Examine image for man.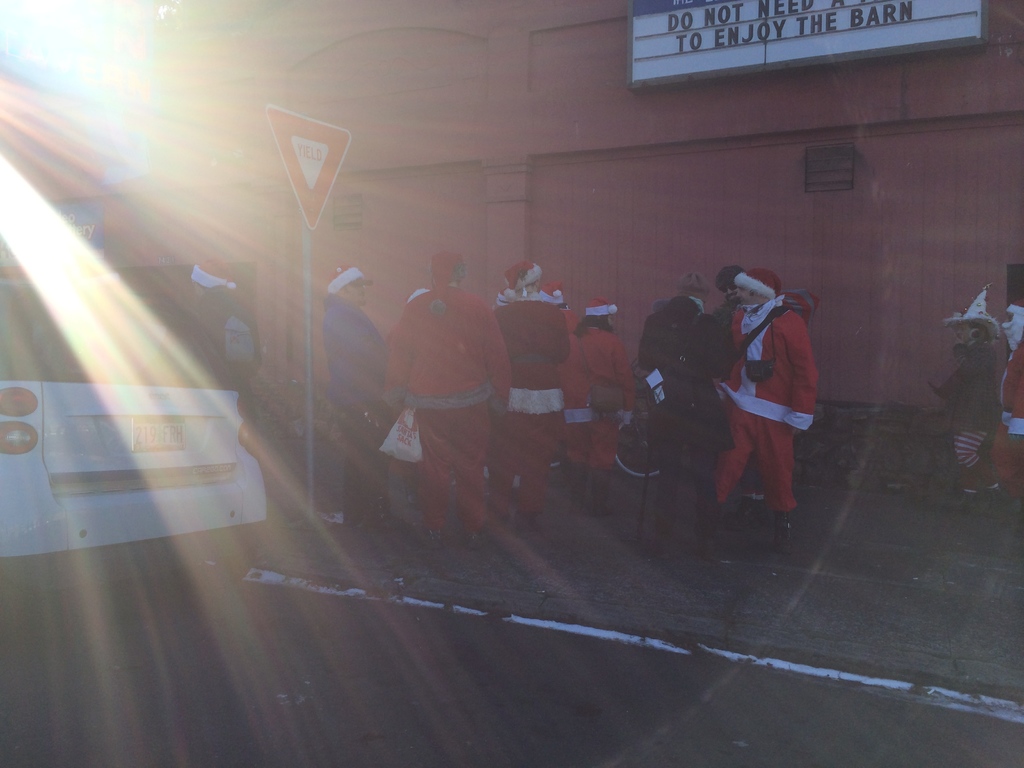
Examination result: (left=708, top=263, right=739, bottom=332).
